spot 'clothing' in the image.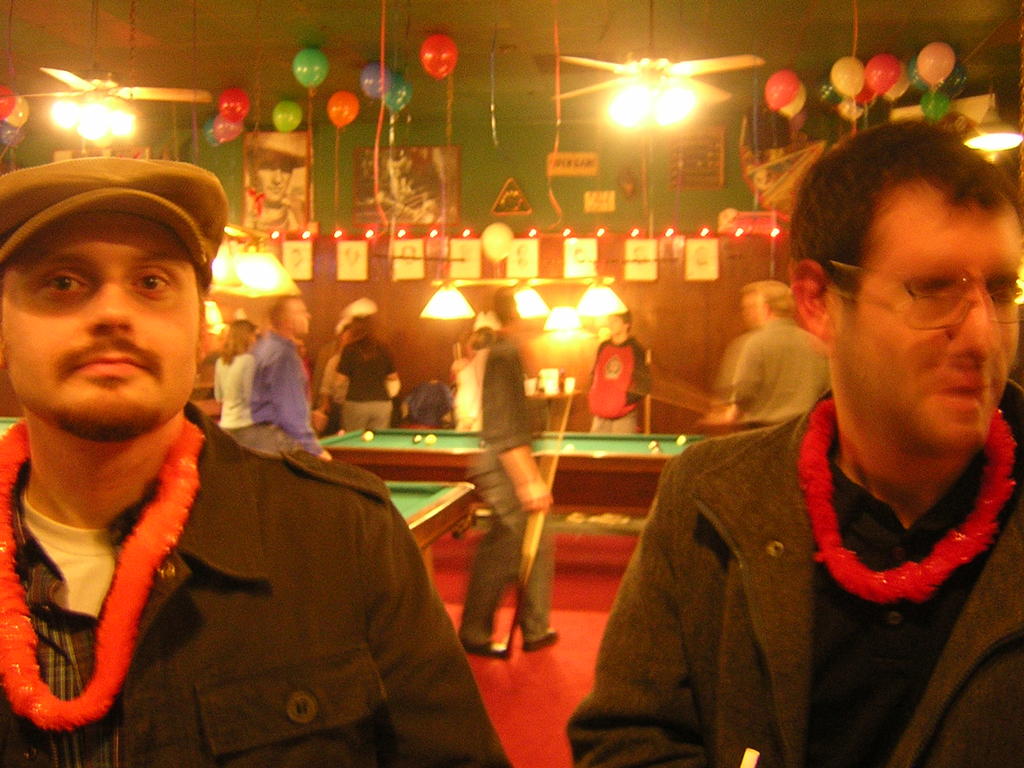
'clothing' found at (581, 396, 1019, 767).
